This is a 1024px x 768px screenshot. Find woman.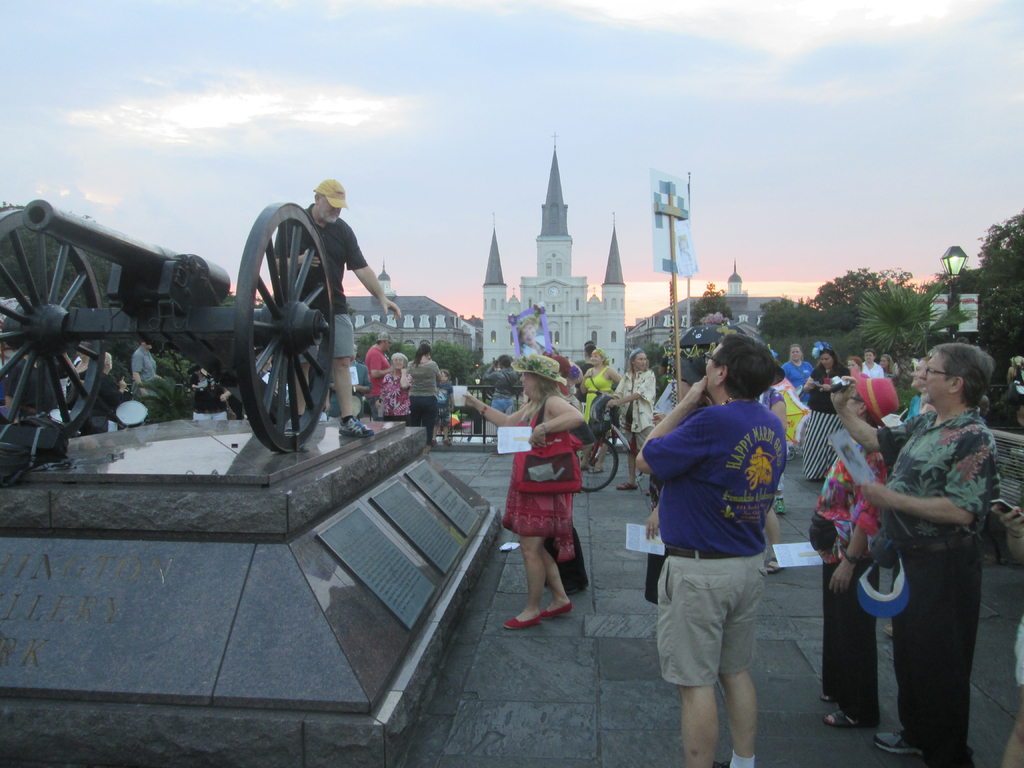
Bounding box: (408, 343, 435, 440).
